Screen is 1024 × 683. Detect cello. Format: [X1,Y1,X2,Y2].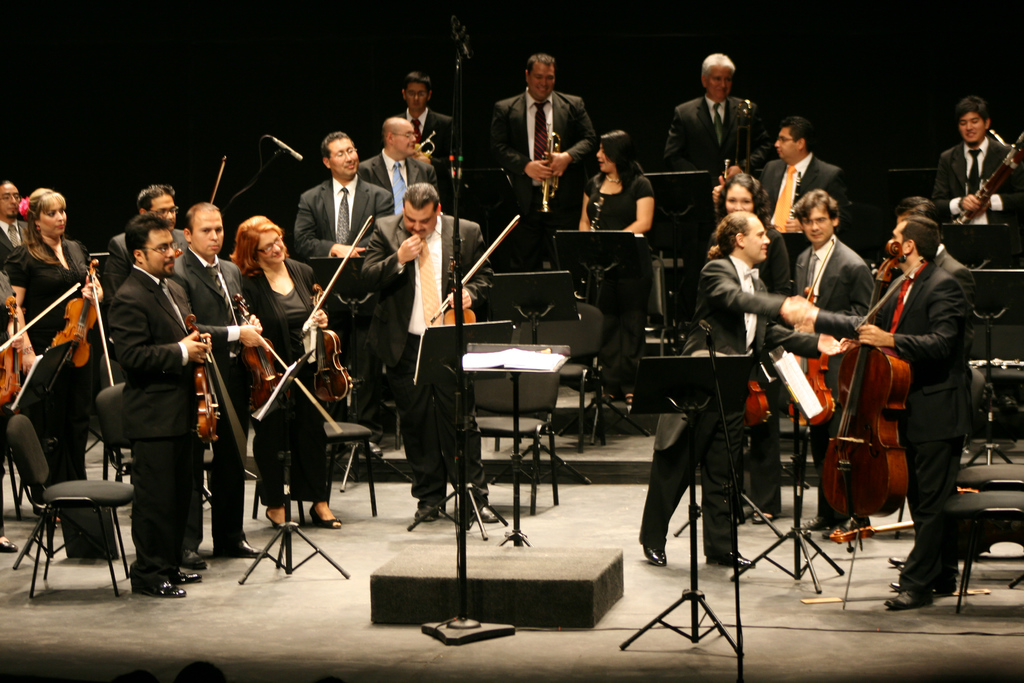
[303,215,372,403].
